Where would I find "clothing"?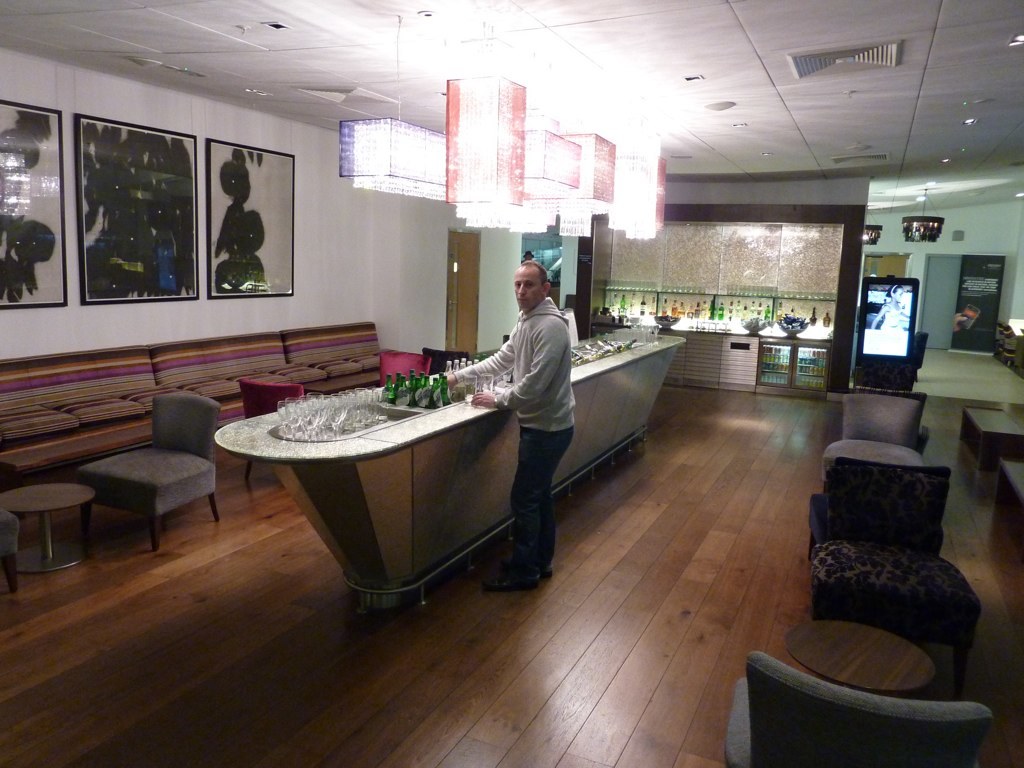
At rect(471, 258, 602, 562).
